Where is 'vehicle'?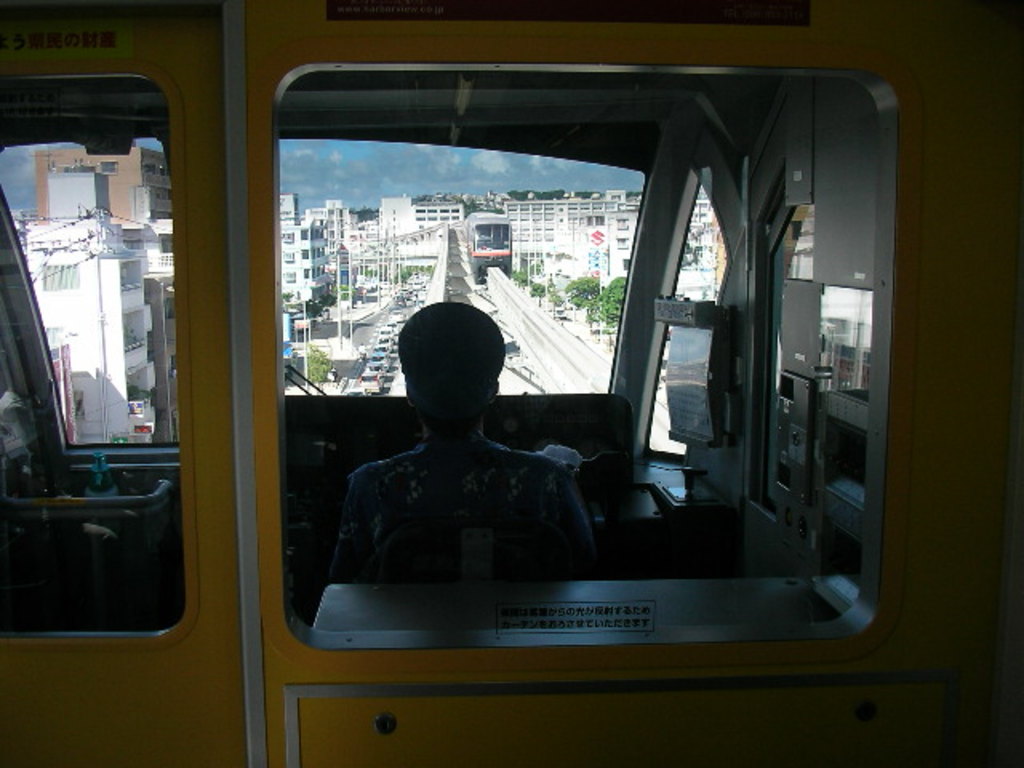
x1=376 y1=326 x2=402 y2=341.
